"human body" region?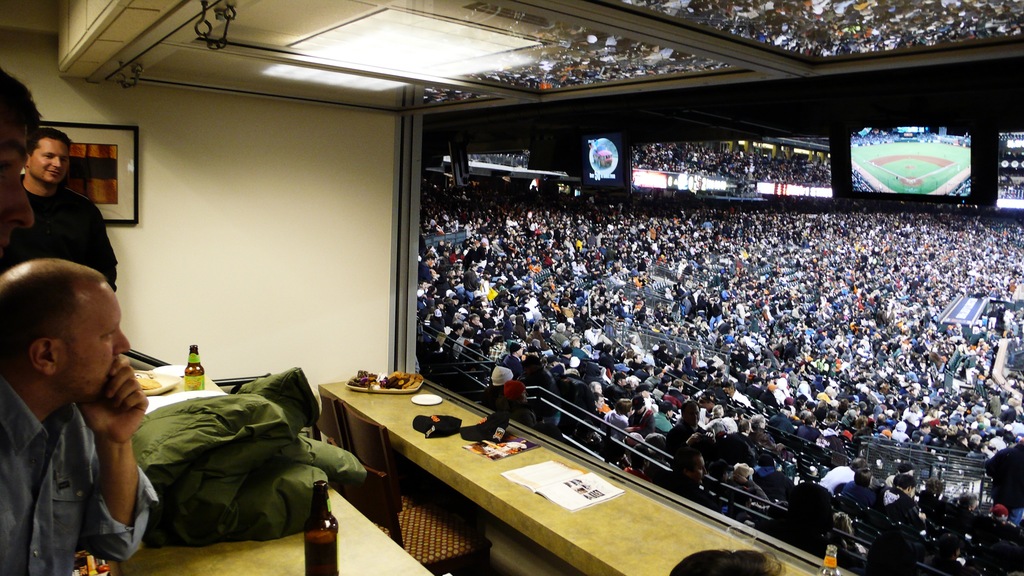
(421,302,429,308)
